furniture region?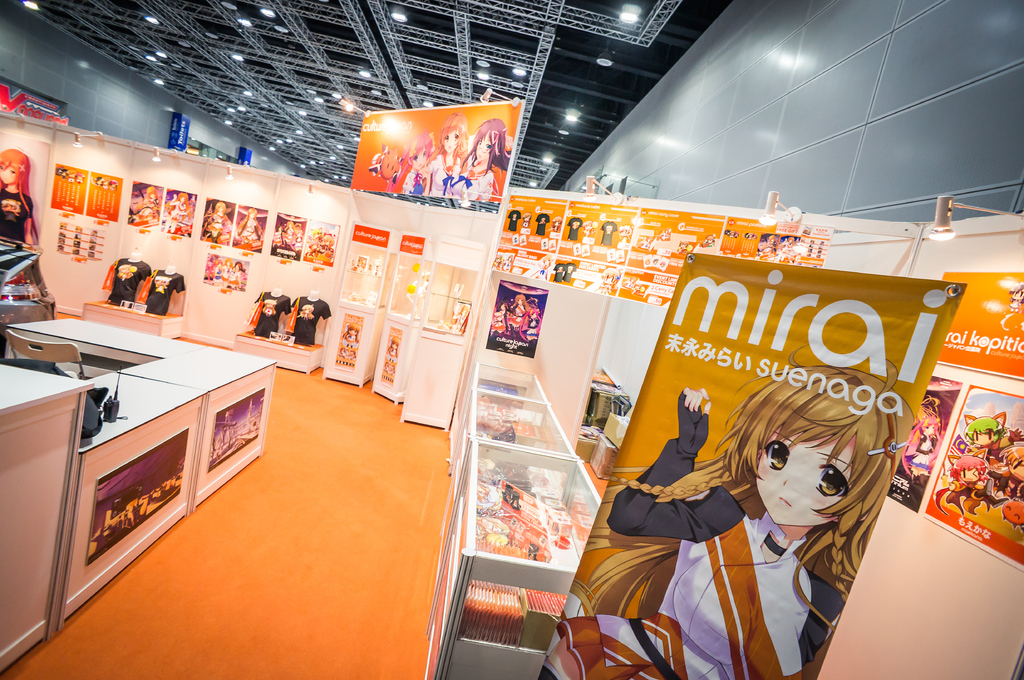
8 332 86 379
